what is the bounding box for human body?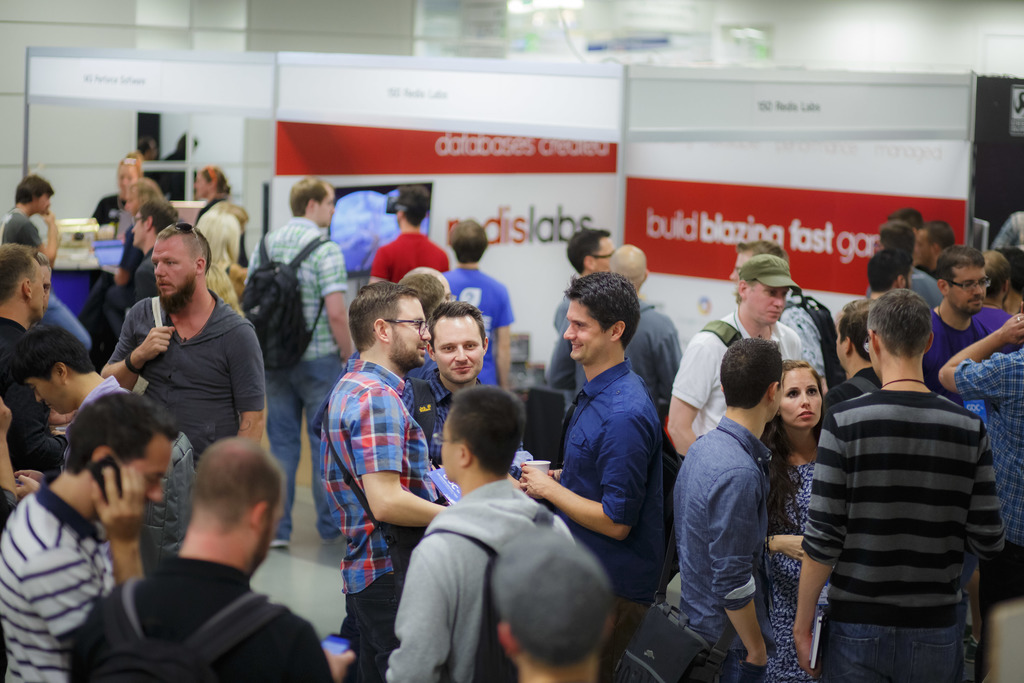
select_region(0, 206, 94, 357).
